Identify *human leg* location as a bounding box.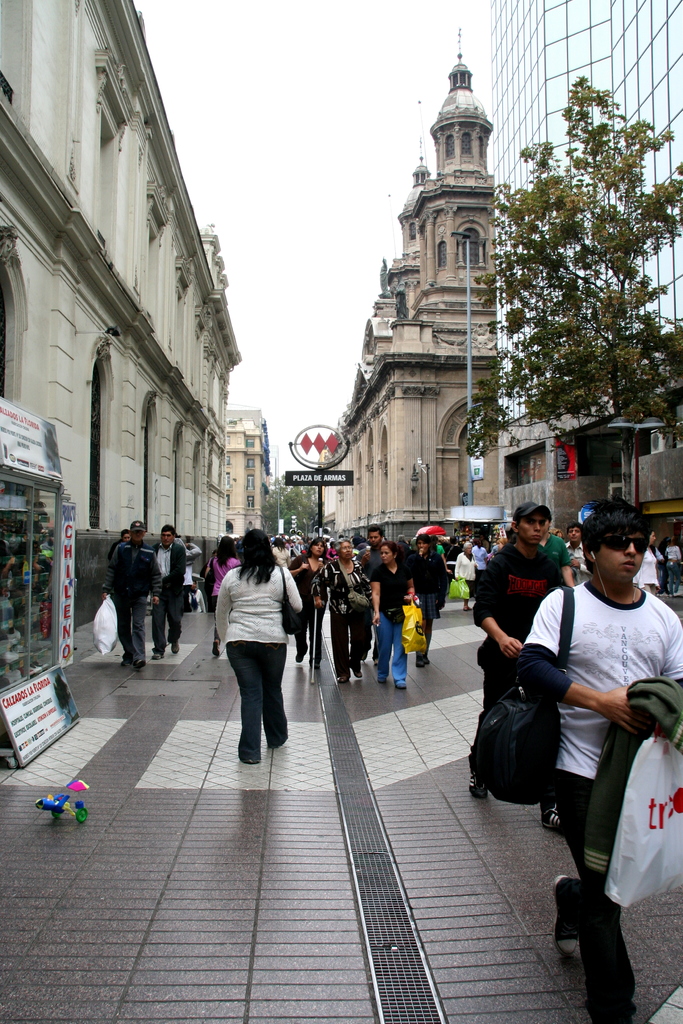
[159,596,181,660].
